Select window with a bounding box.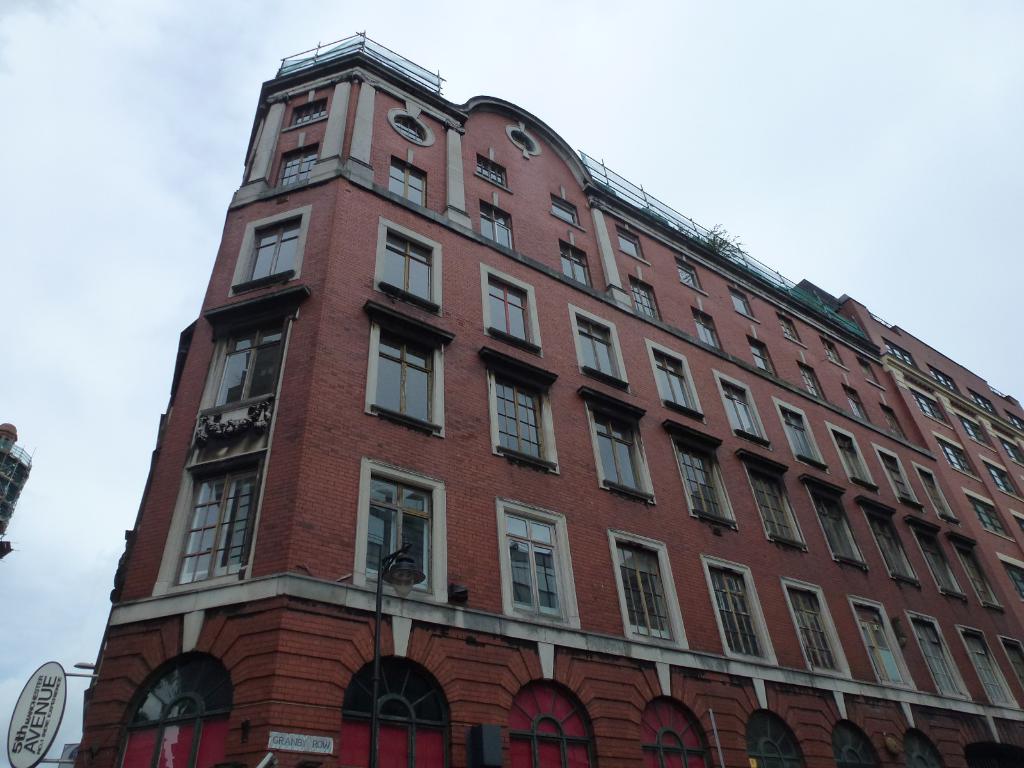
detection(727, 282, 753, 314).
